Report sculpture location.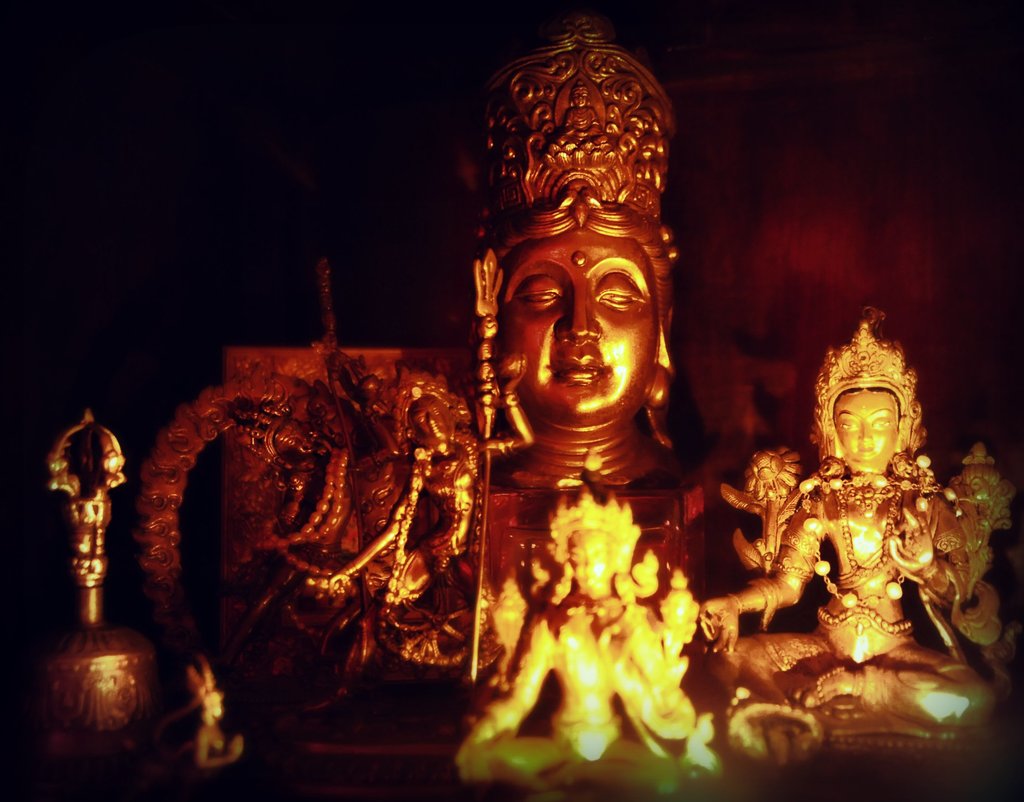
Report: x1=211 y1=249 x2=532 y2=732.
